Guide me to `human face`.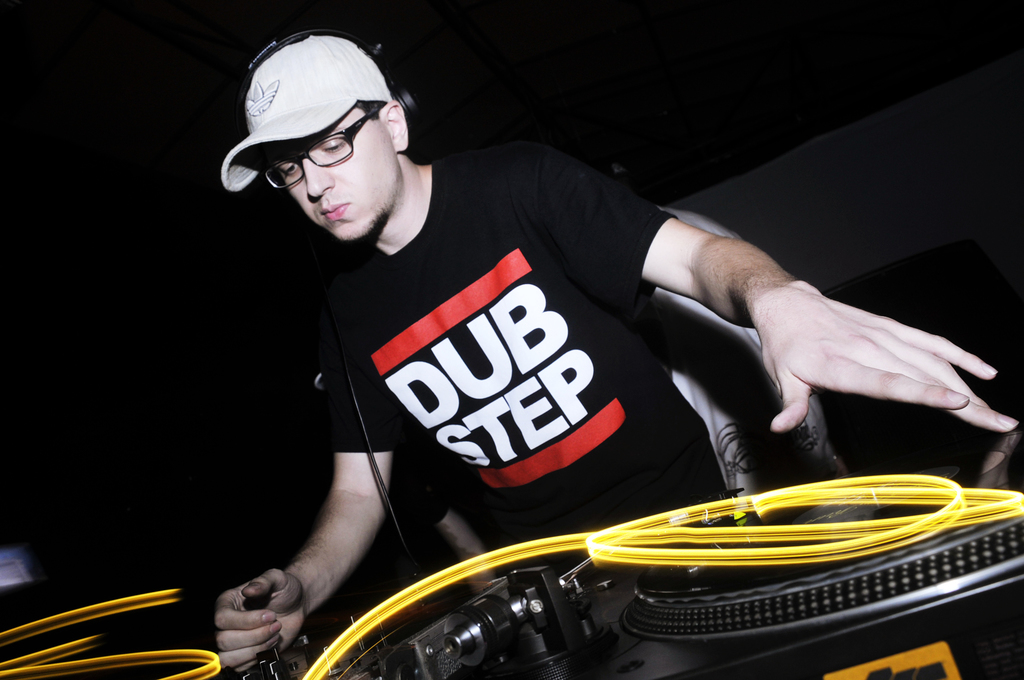
Guidance: box(263, 104, 401, 247).
